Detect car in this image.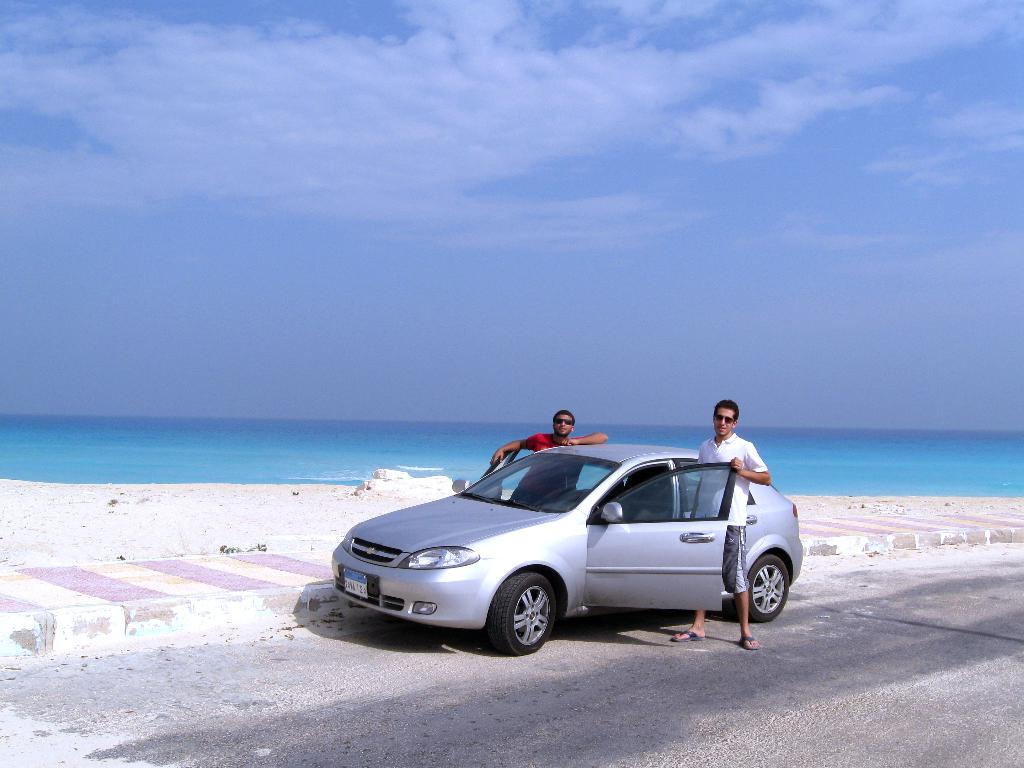
Detection: region(317, 436, 807, 656).
